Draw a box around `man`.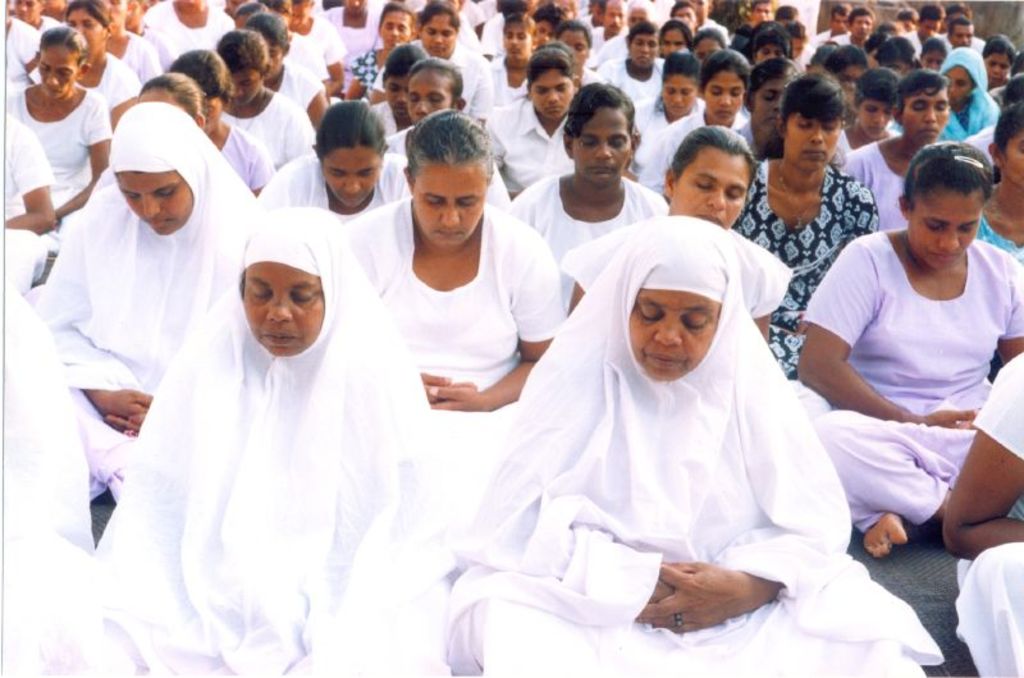
bbox=(589, 0, 627, 47).
